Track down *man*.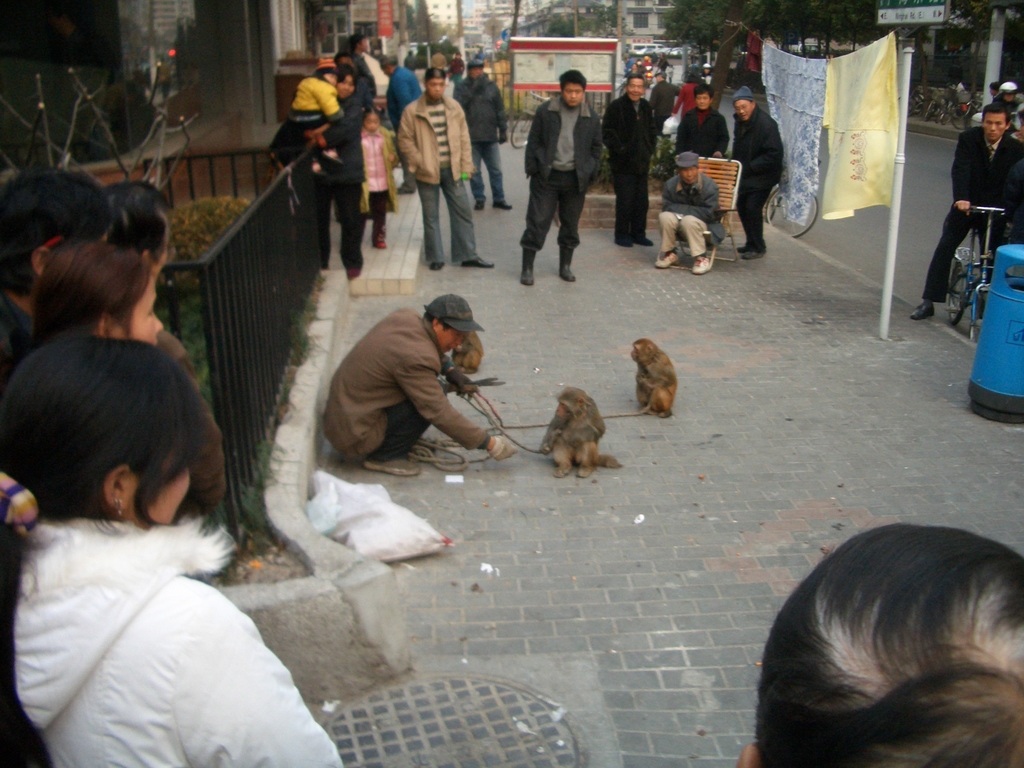
Tracked to [604, 75, 661, 250].
